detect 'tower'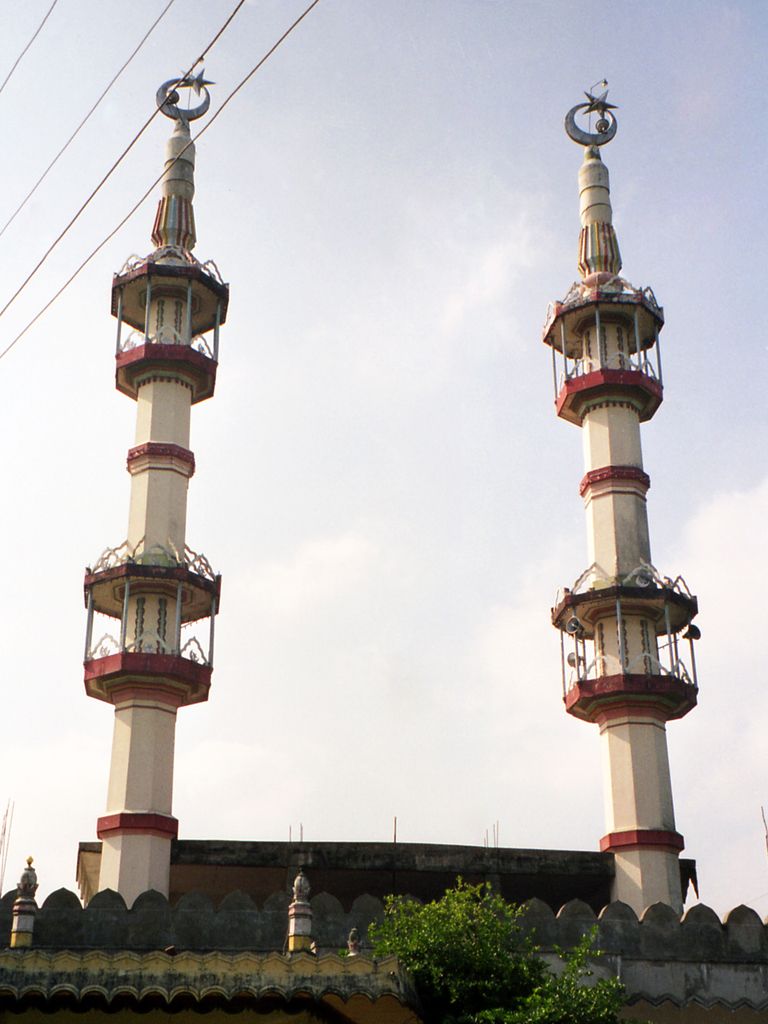
79/70/232/906
